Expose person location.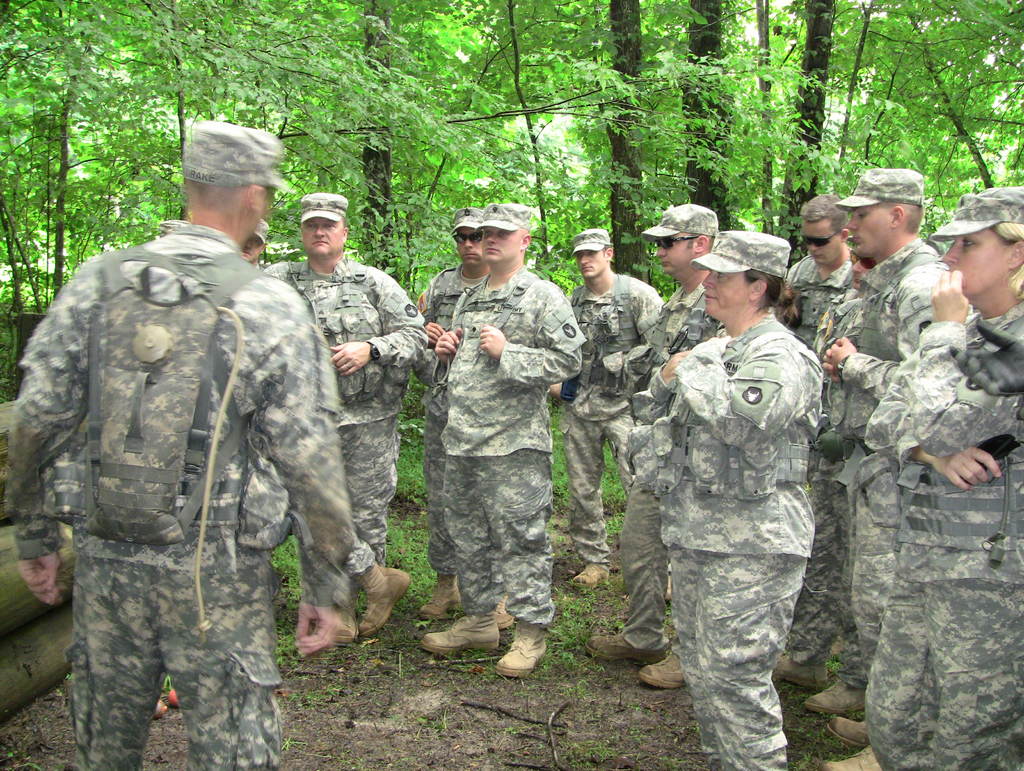
Exposed at [413,208,490,352].
